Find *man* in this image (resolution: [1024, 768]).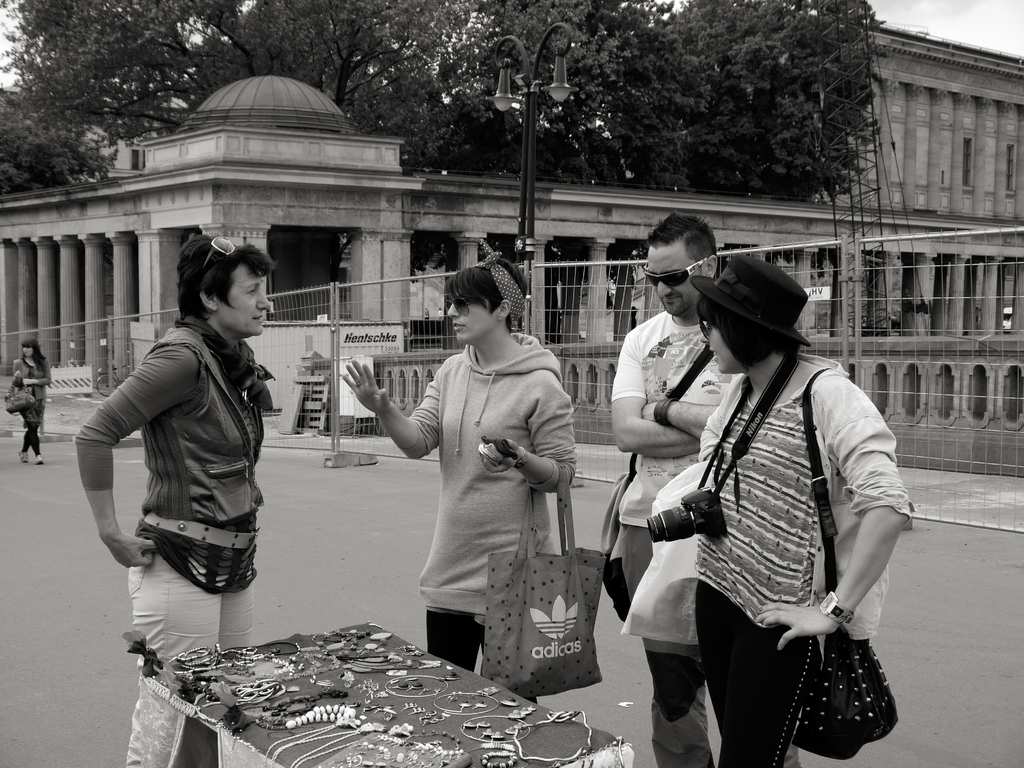
(left=605, top=214, right=744, bottom=767).
